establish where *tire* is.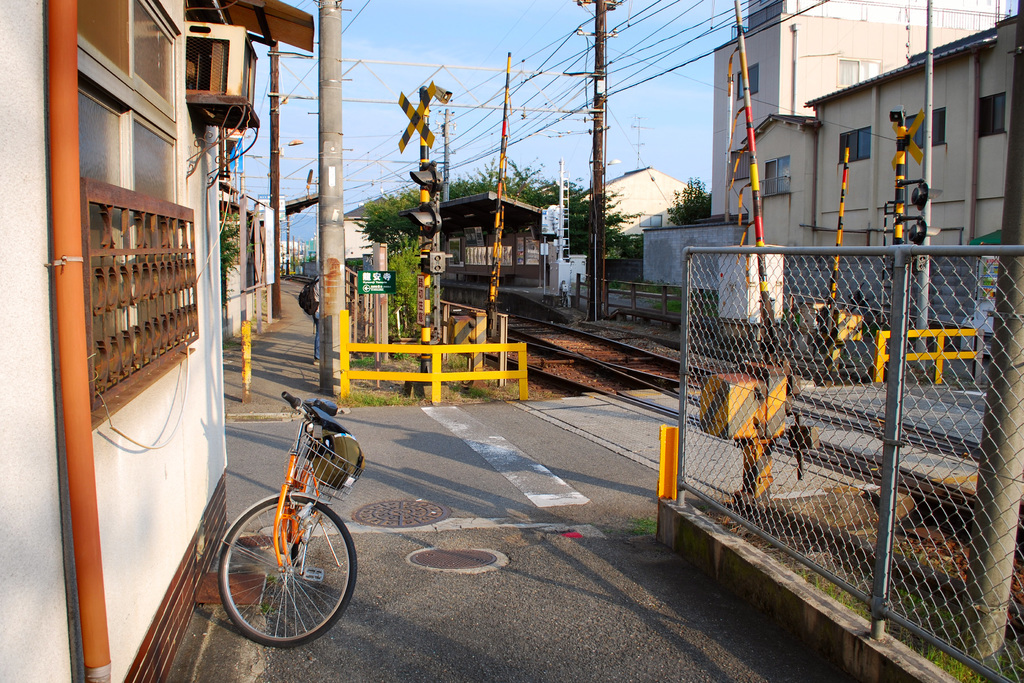
Established at {"x1": 212, "y1": 497, "x2": 356, "y2": 636}.
